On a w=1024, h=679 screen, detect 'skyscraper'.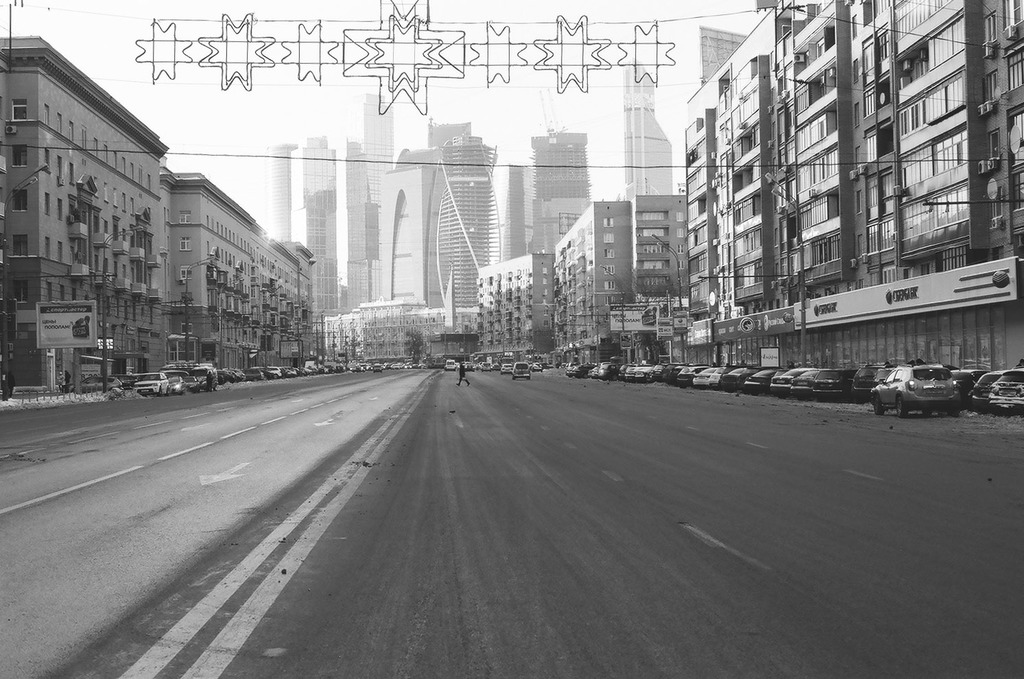
select_region(530, 120, 591, 265).
